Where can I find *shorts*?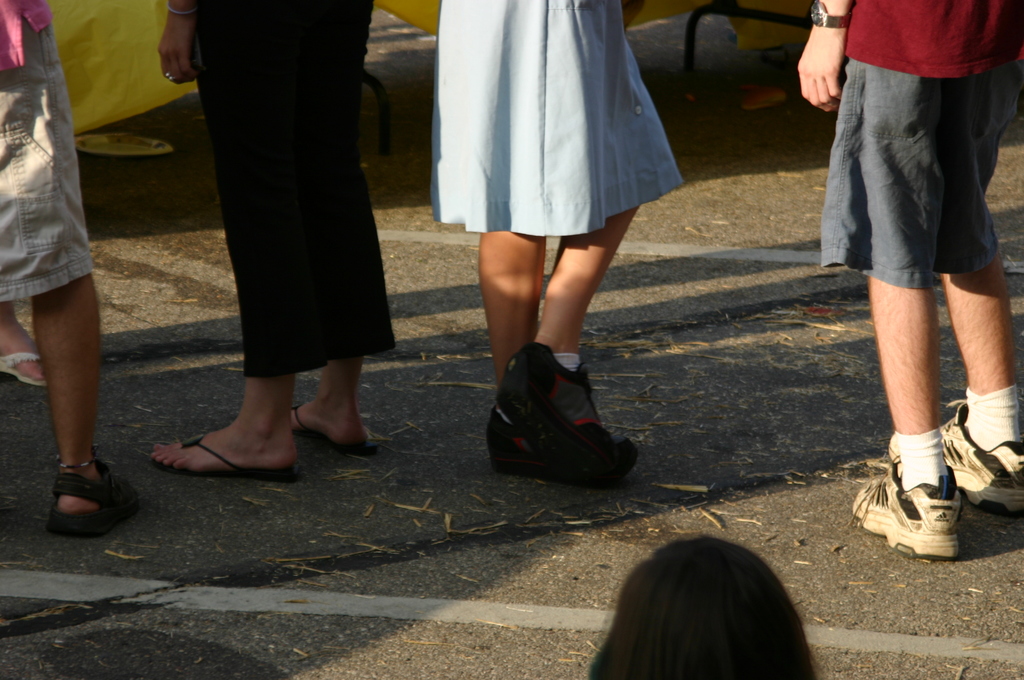
You can find it at [x1=0, y1=19, x2=94, y2=302].
